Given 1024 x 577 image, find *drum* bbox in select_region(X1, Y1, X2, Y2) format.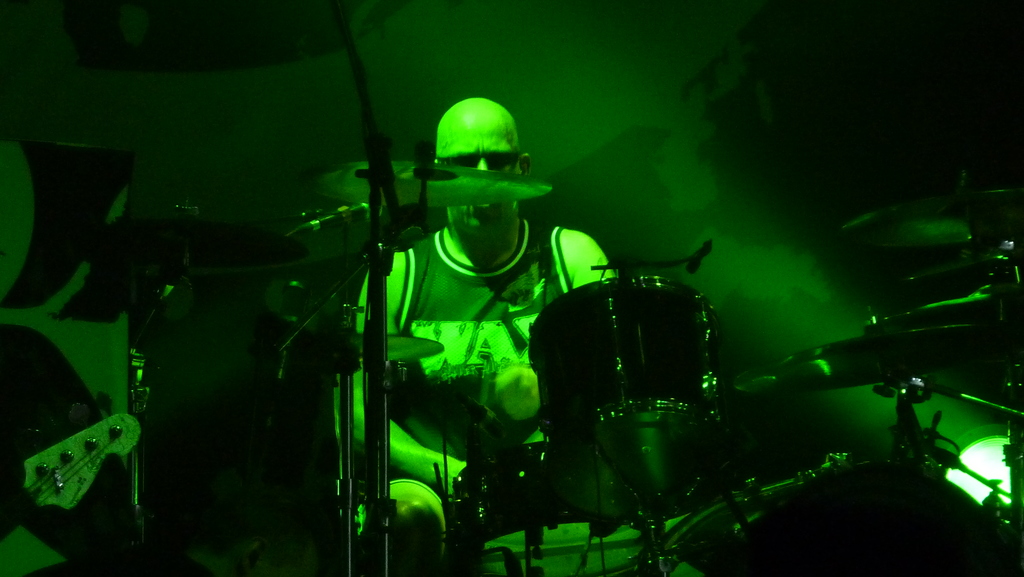
select_region(520, 271, 726, 443).
